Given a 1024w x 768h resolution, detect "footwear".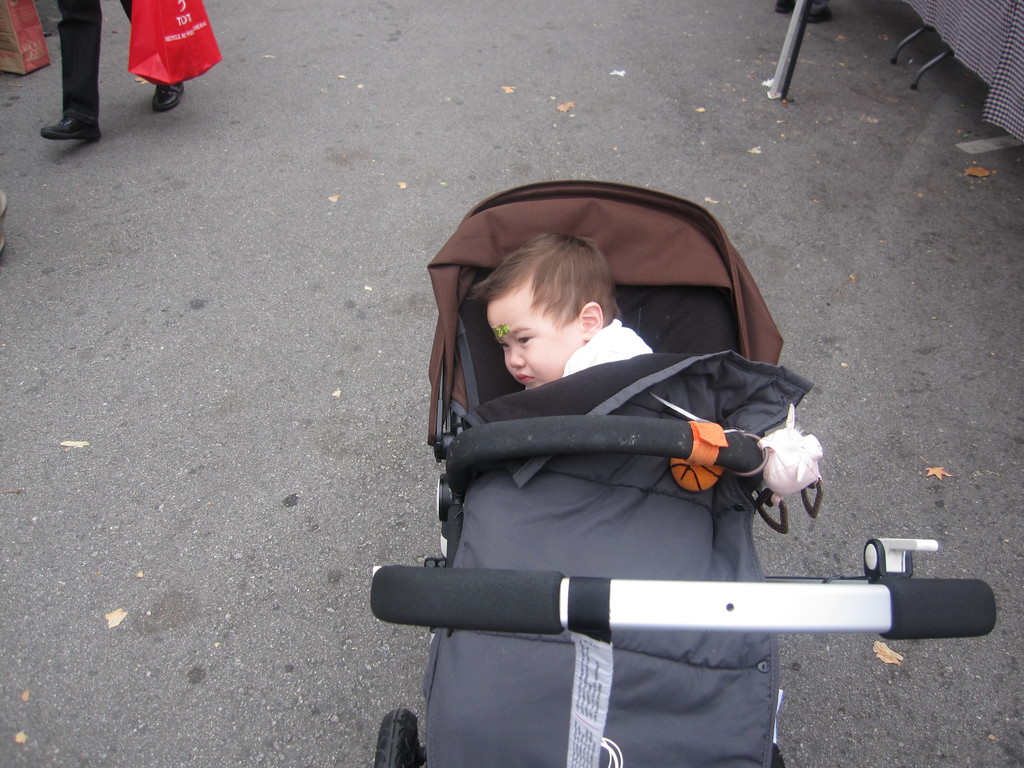
[36, 109, 115, 143].
